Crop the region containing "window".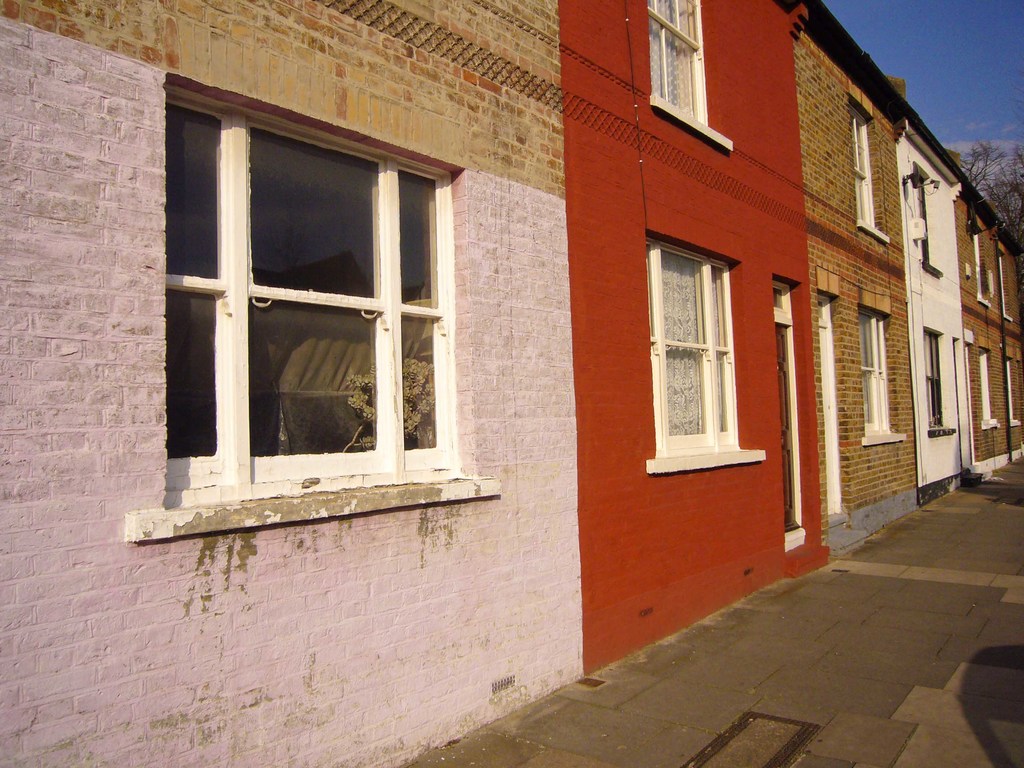
Crop region: x1=655 y1=248 x2=739 y2=454.
